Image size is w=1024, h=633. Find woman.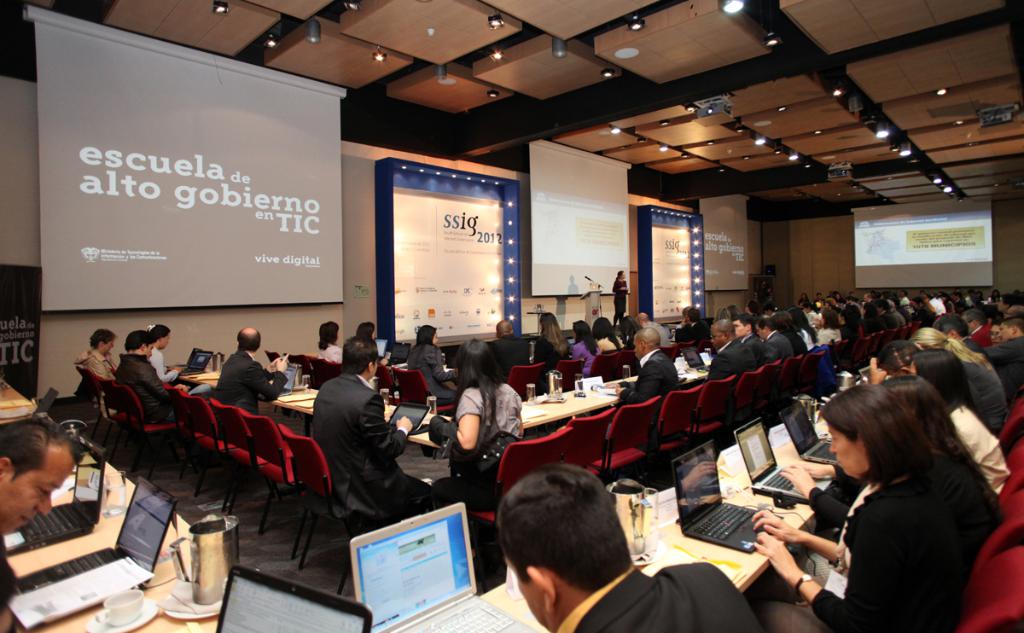
316:321:345:366.
